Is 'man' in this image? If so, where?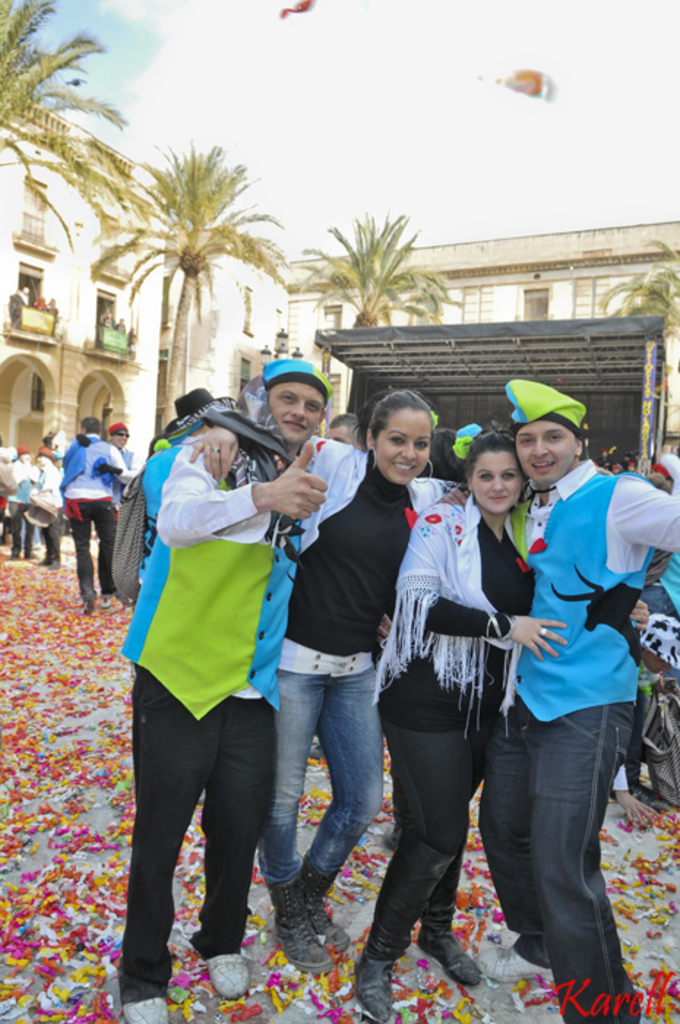
Yes, at select_region(306, 410, 367, 758).
